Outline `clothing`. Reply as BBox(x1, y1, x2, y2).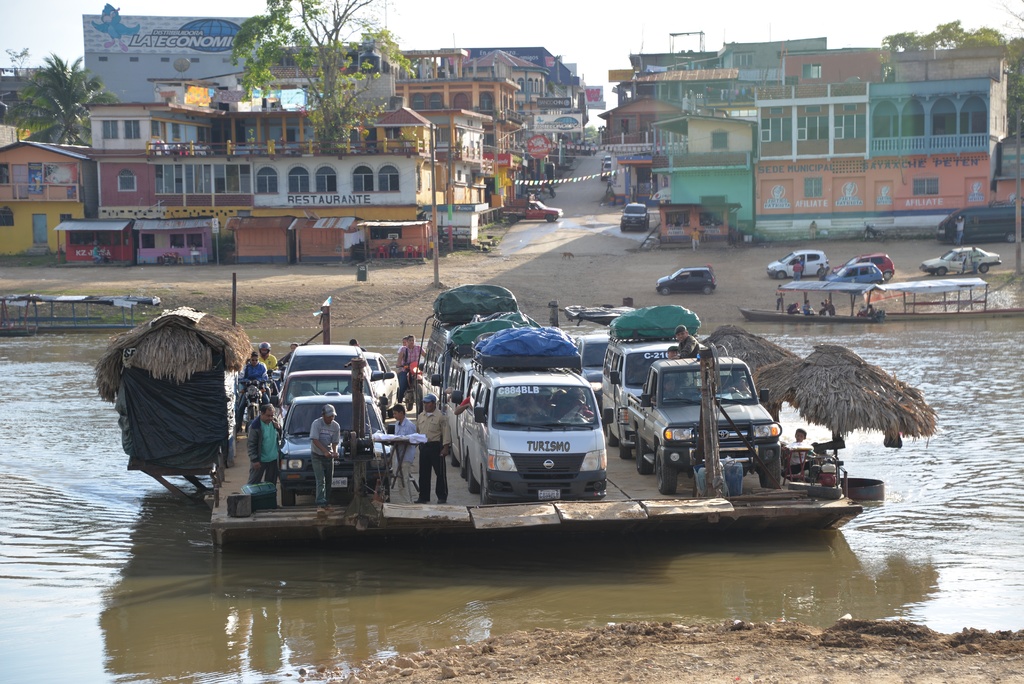
BBox(786, 250, 799, 277).
